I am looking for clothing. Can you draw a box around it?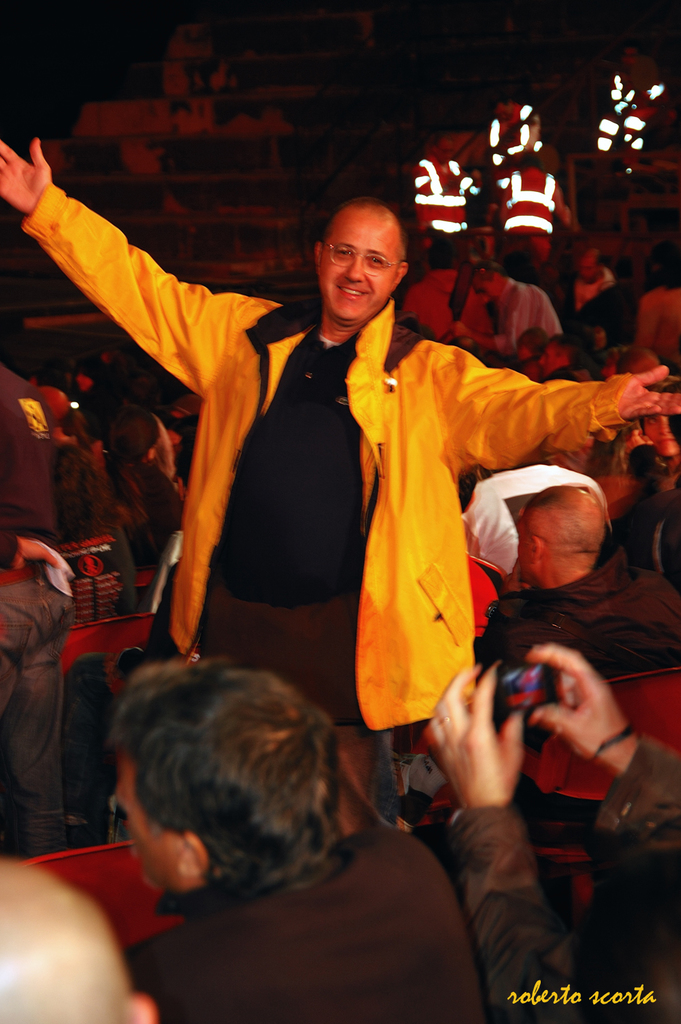
Sure, the bounding box is <box>592,75,673,154</box>.
